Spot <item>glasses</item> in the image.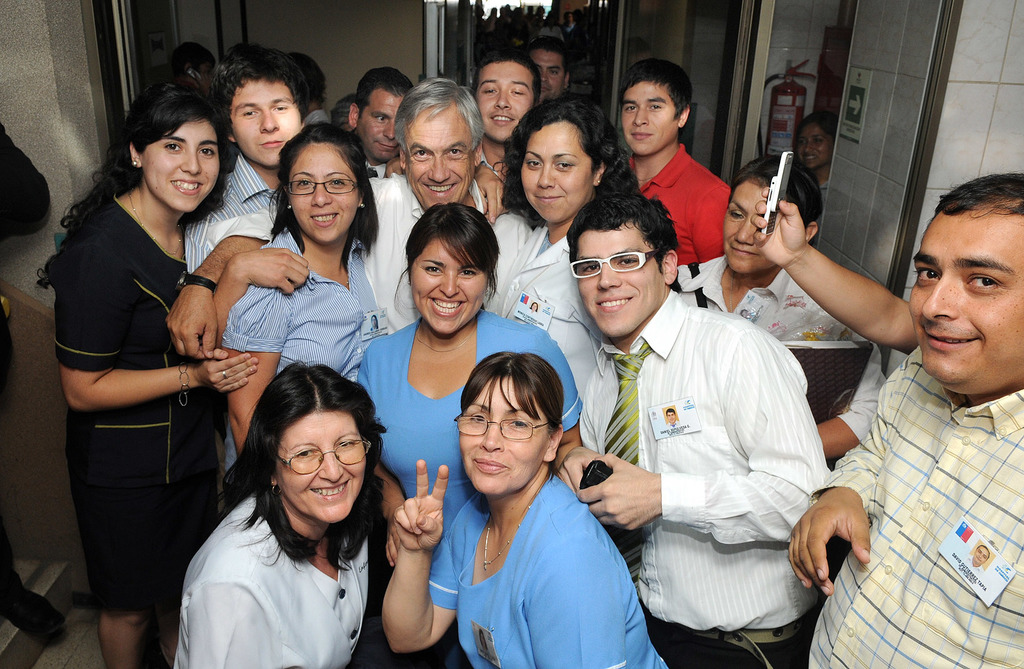
<item>glasses</item> found at x1=567 y1=253 x2=666 y2=278.
